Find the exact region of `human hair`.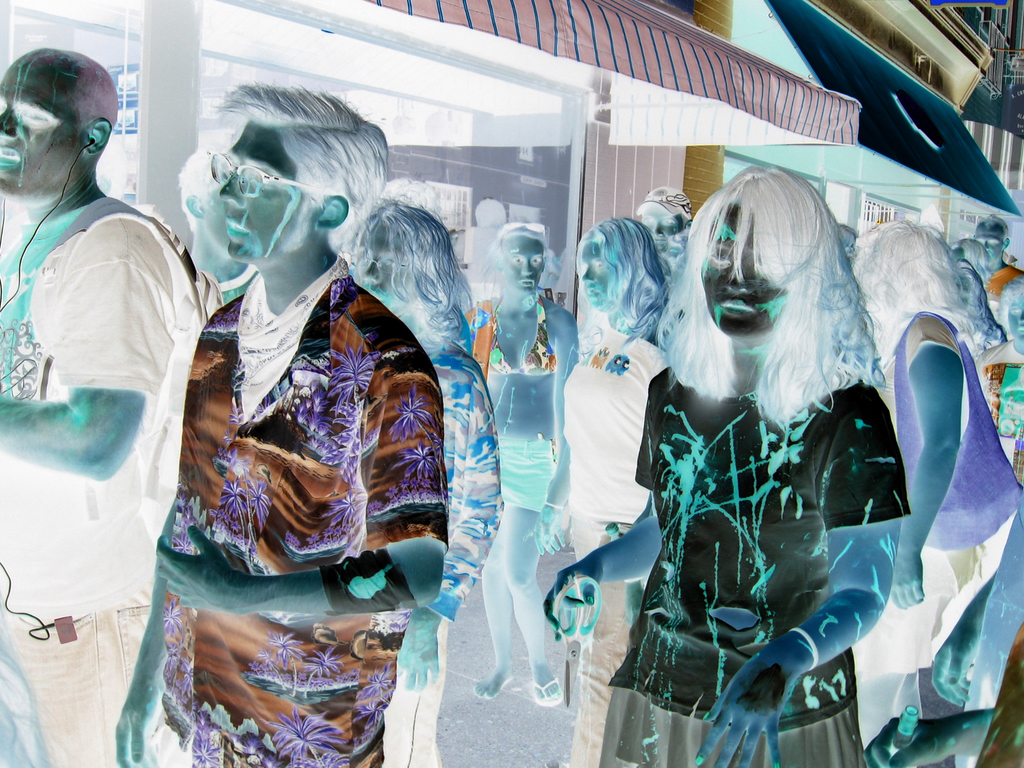
Exact region: [left=852, top=218, right=979, bottom=378].
